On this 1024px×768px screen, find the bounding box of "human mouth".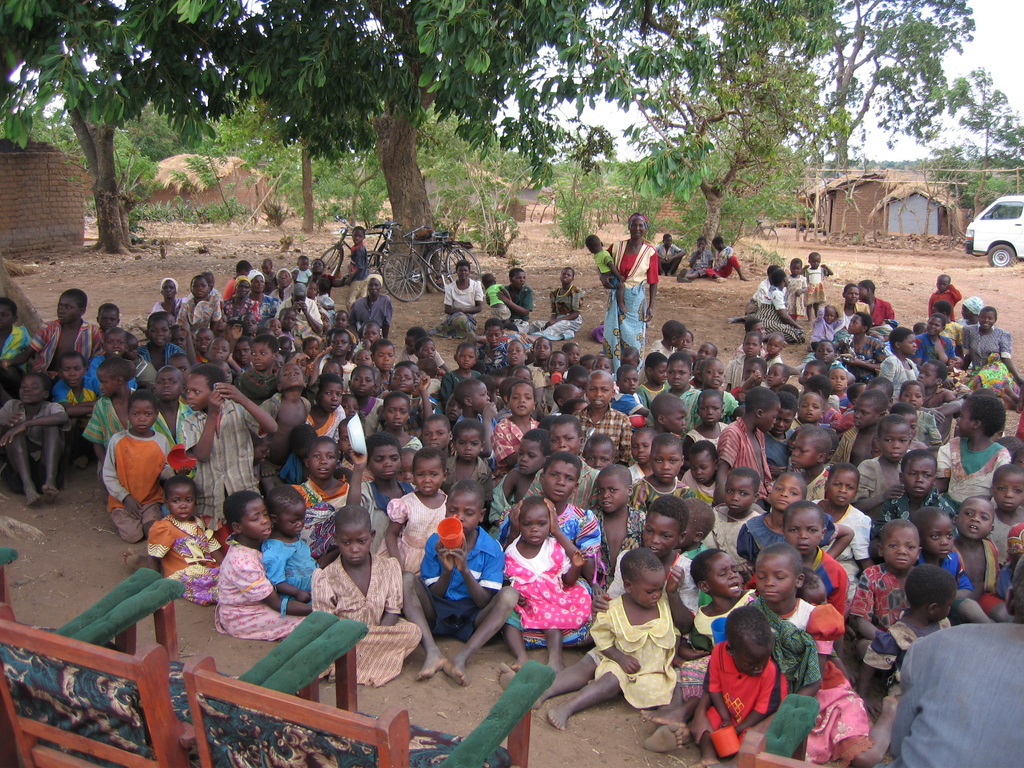
Bounding box: crop(653, 603, 659, 607).
